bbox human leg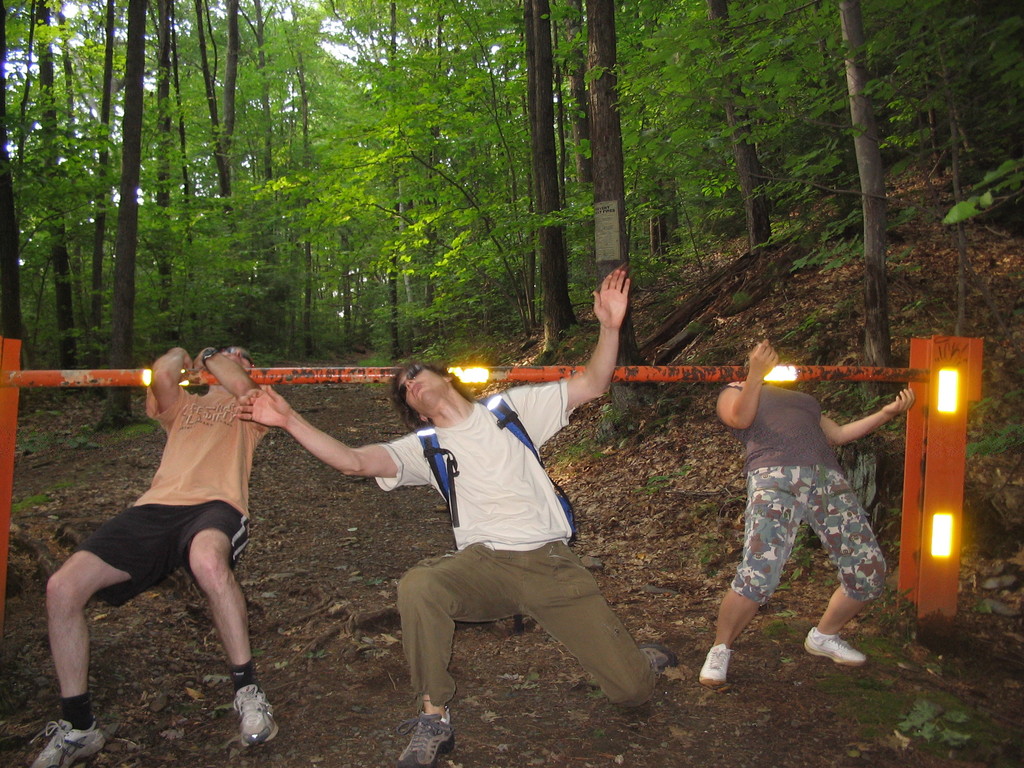
[left=703, top=468, right=818, bottom=692]
